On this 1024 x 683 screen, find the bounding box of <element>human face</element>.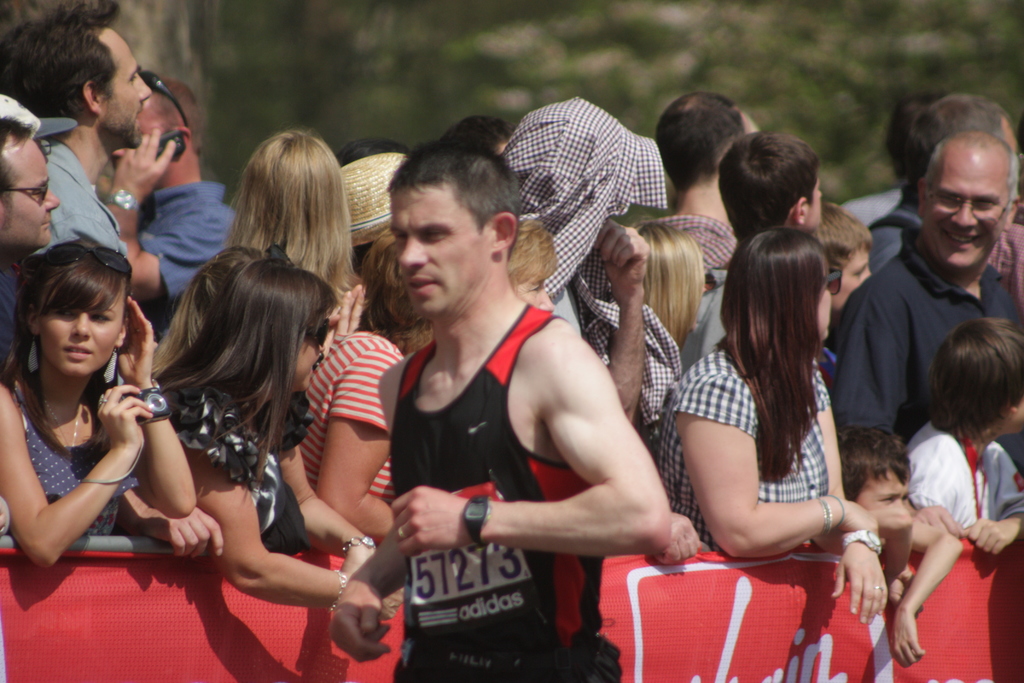
Bounding box: [left=817, top=276, right=833, bottom=339].
